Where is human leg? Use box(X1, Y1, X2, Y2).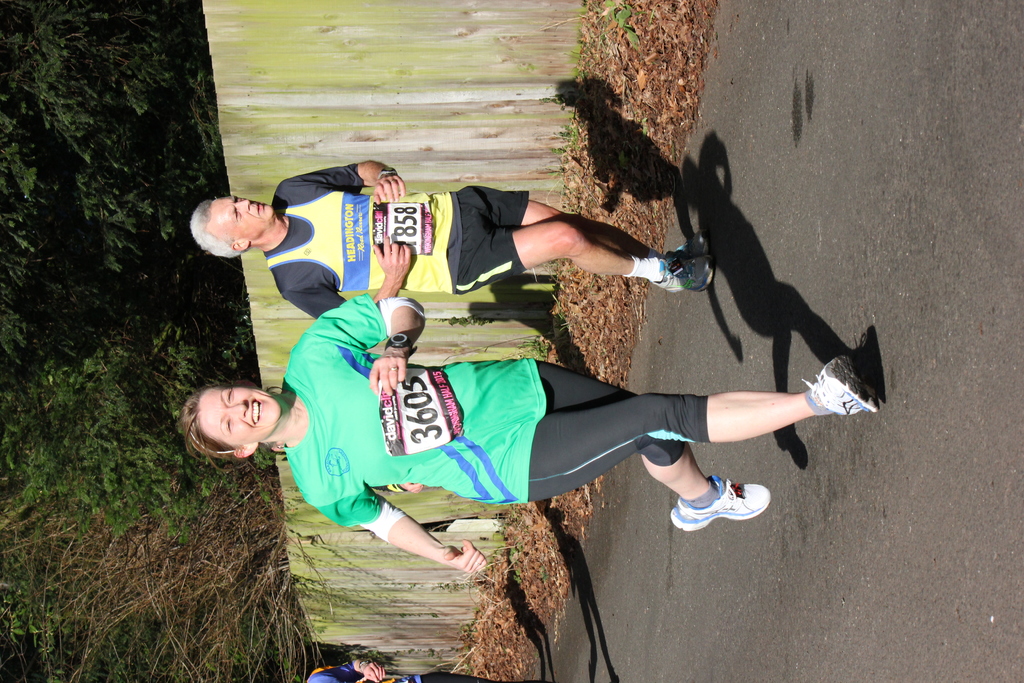
box(451, 185, 714, 252).
